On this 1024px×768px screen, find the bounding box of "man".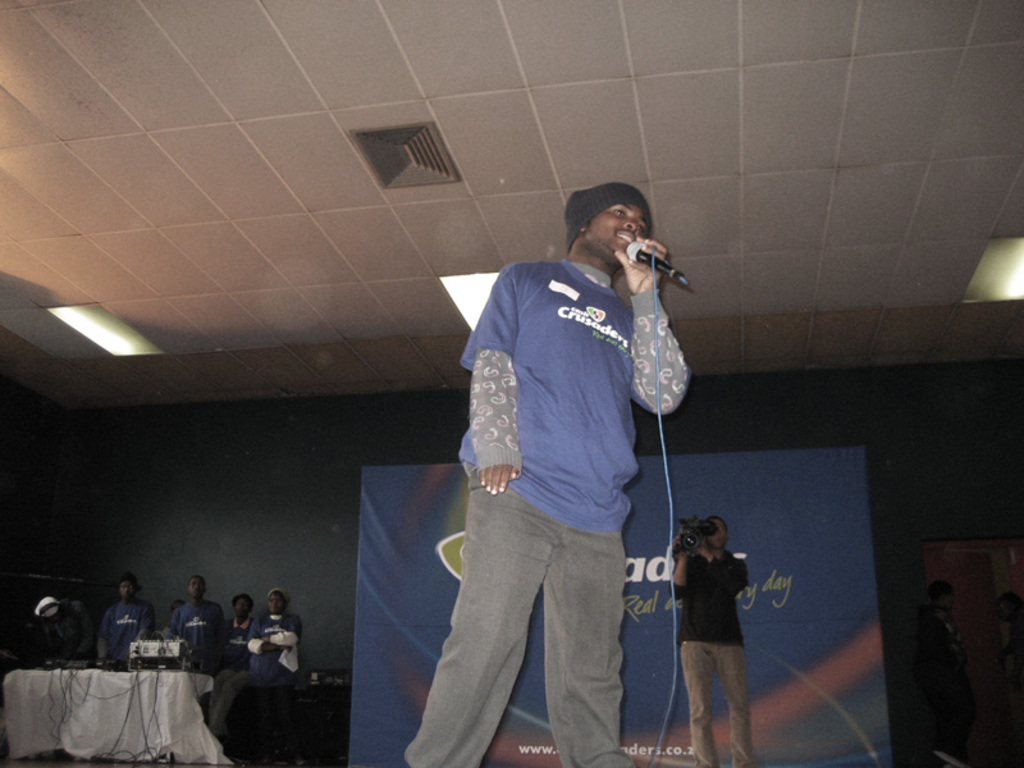
Bounding box: (425, 169, 689, 753).
